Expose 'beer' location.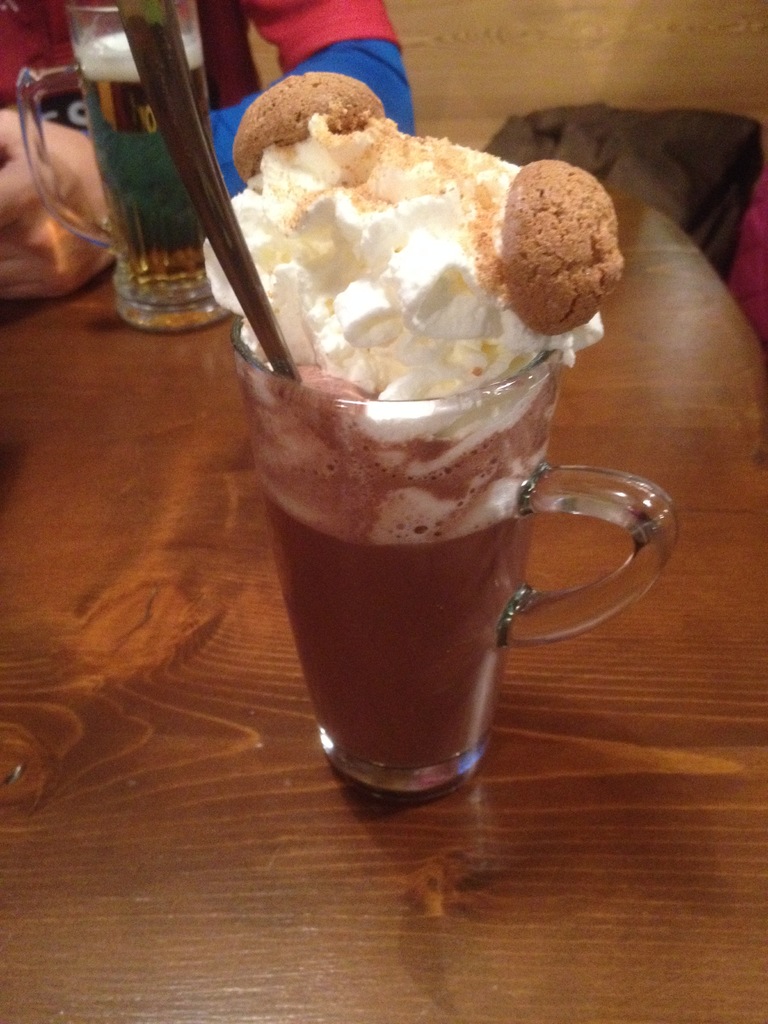
Exposed at [left=81, top=35, right=202, bottom=298].
